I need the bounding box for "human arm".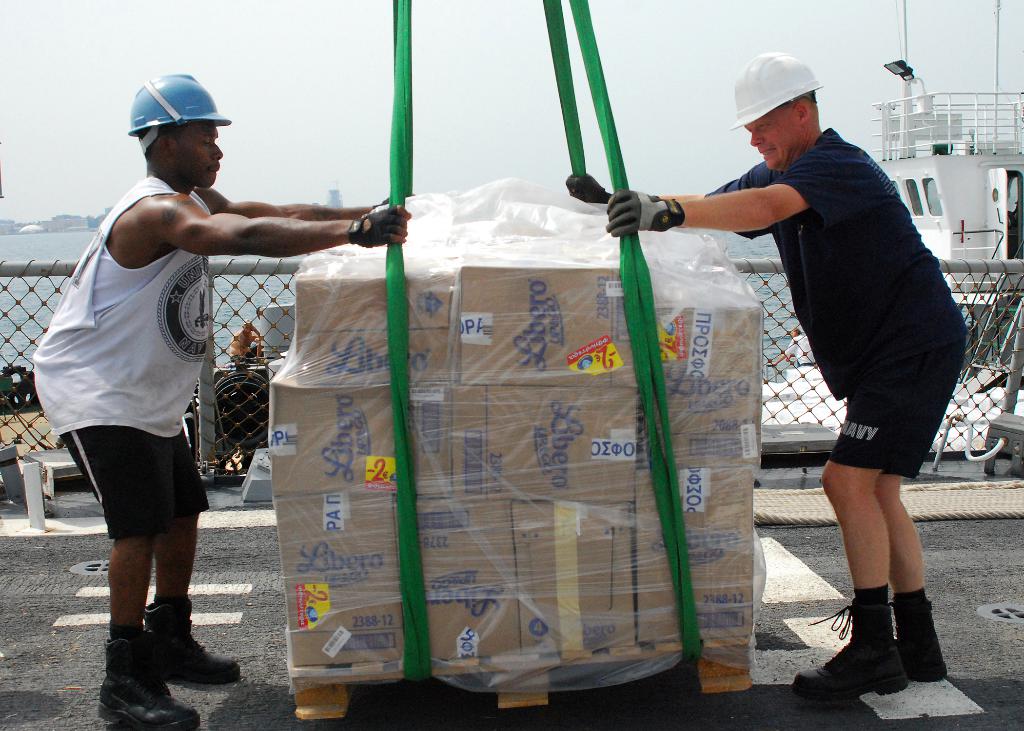
Here it is: {"left": 82, "top": 174, "right": 397, "bottom": 289}.
